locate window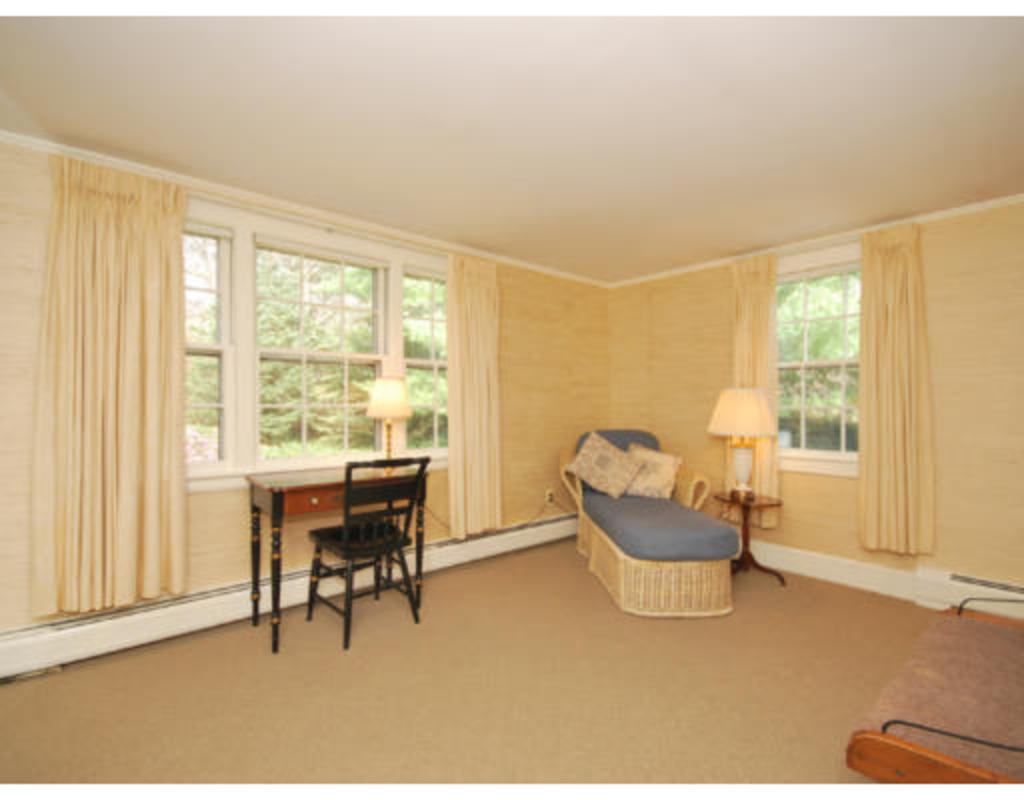
{"x1": 248, "y1": 230, "x2": 386, "y2": 468}
